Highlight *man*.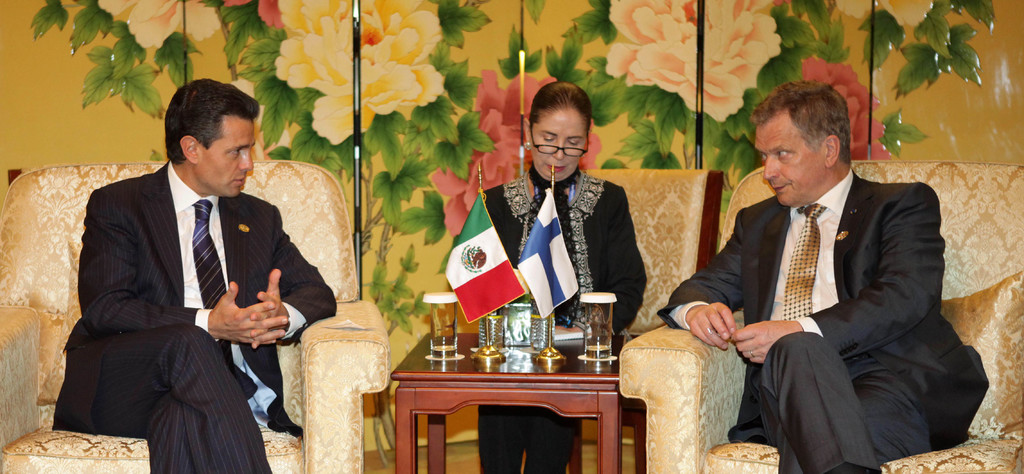
Highlighted region: [left=657, top=81, right=987, bottom=473].
